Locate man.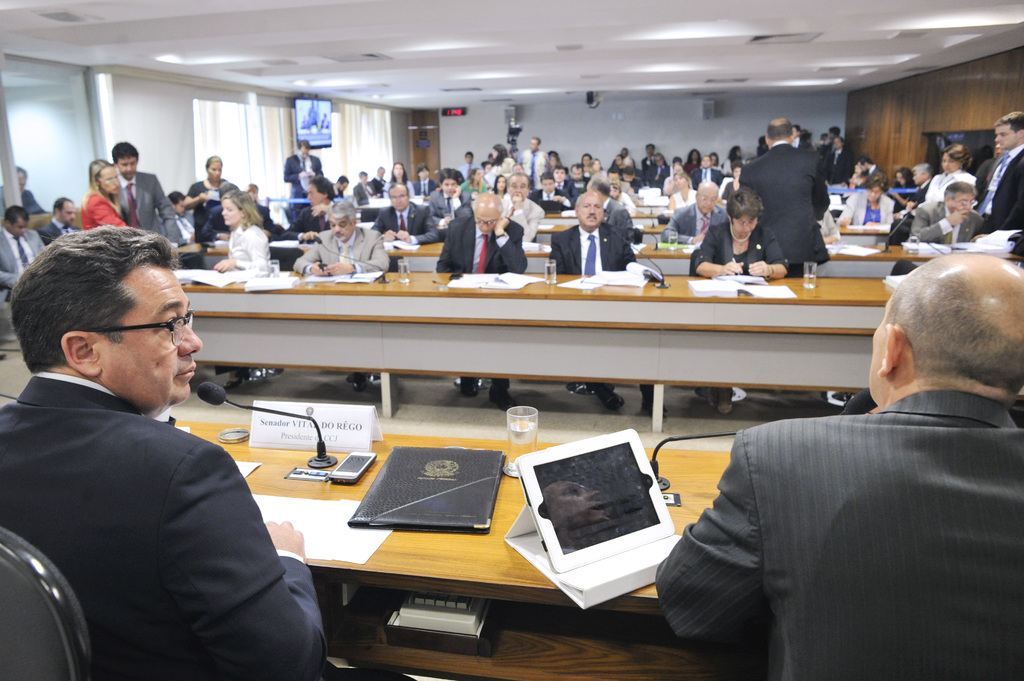
Bounding box: bbox=(660, 180, 728, 244).
